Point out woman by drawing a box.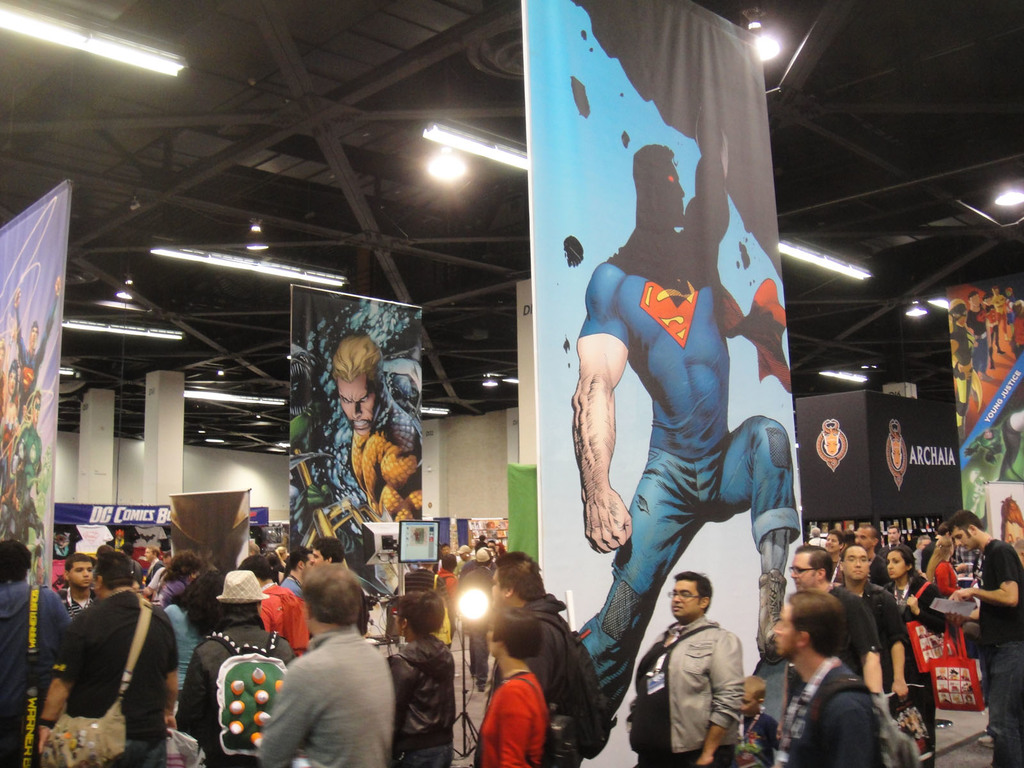
<region>380, 595, 460, 767</region>.
